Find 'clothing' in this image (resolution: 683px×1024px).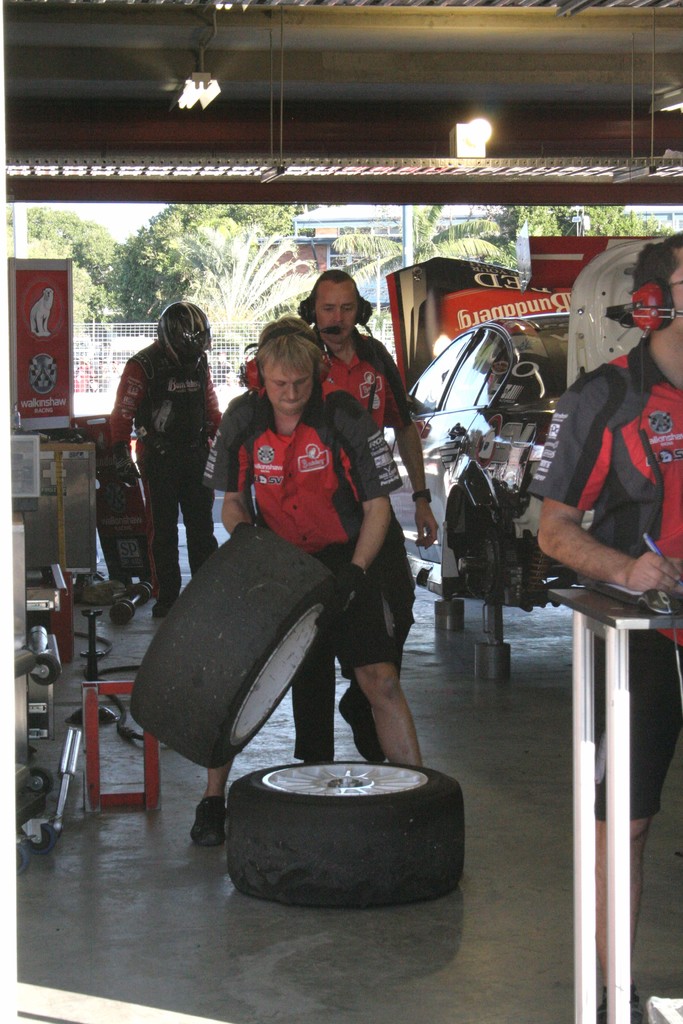
{"left": 108, "top": 337, "right": 230, "bottom": 623}.
